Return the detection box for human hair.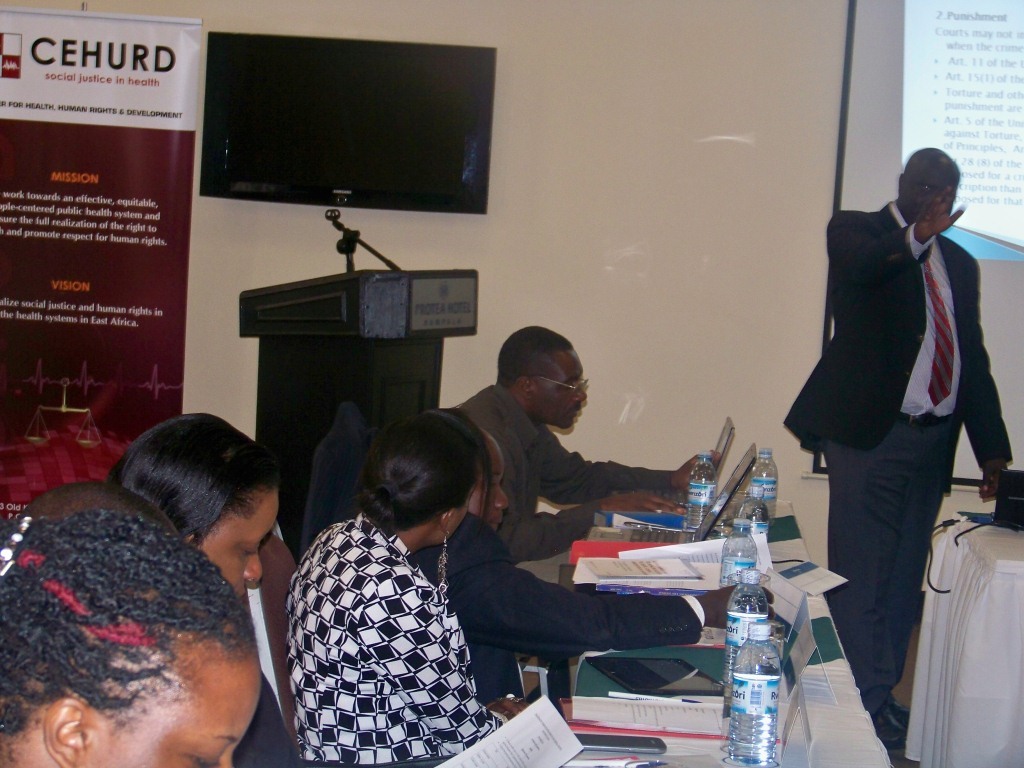
347, 412, 487, 542.
